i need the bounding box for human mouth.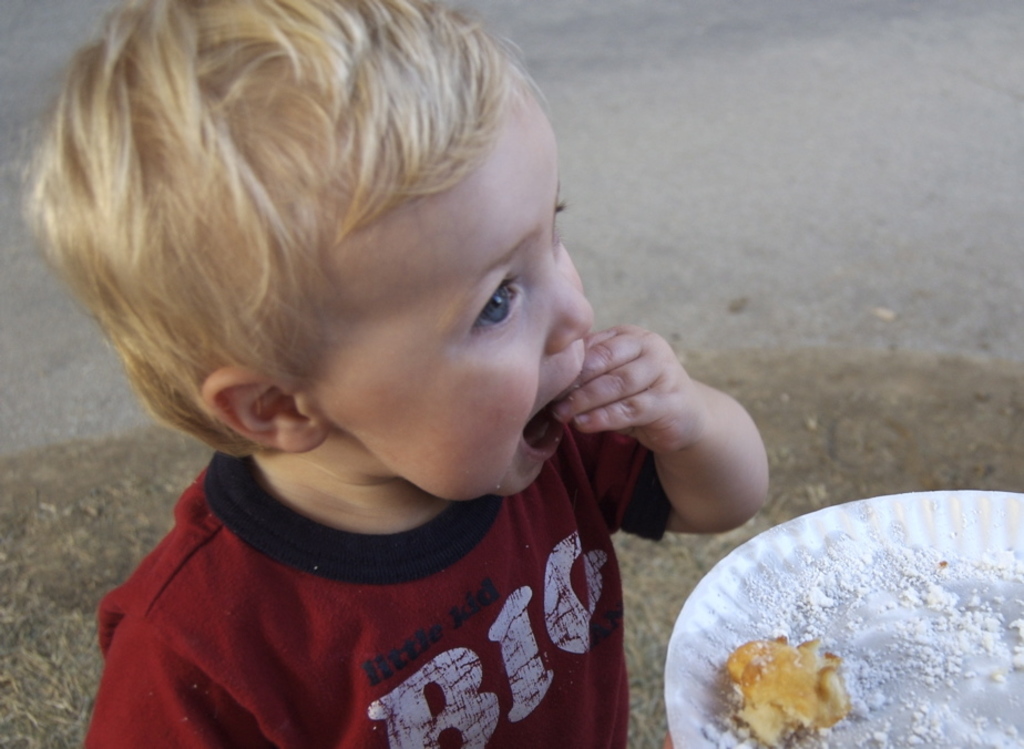
Here it is: [left=522, top=370, right=582, bottom=459].
